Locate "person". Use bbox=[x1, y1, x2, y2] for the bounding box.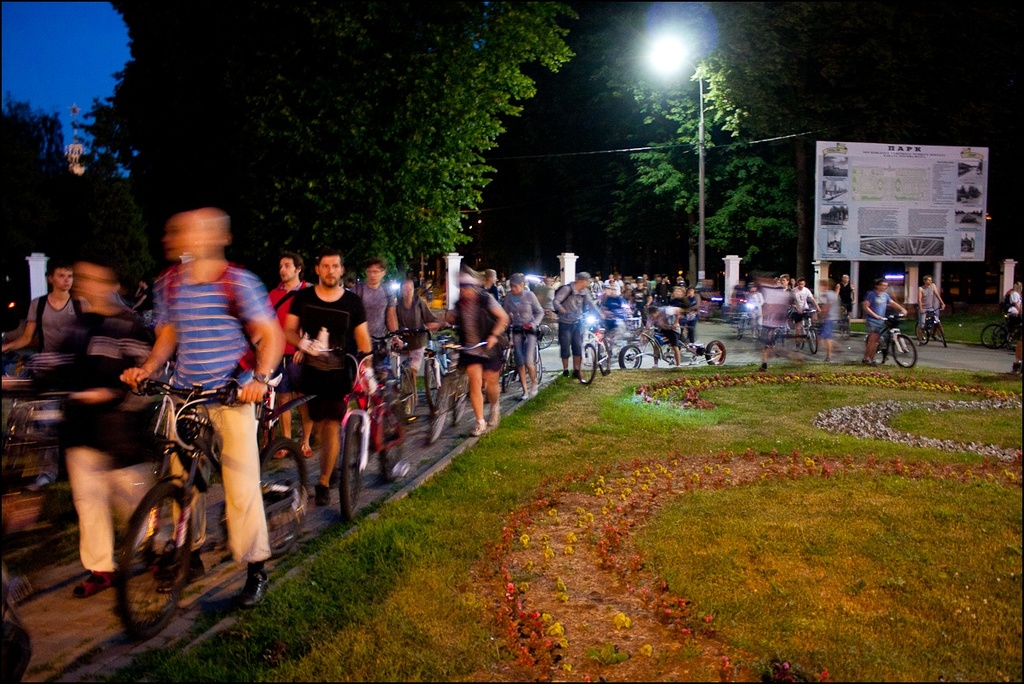
bbox=[105, 192, 266, 598].
